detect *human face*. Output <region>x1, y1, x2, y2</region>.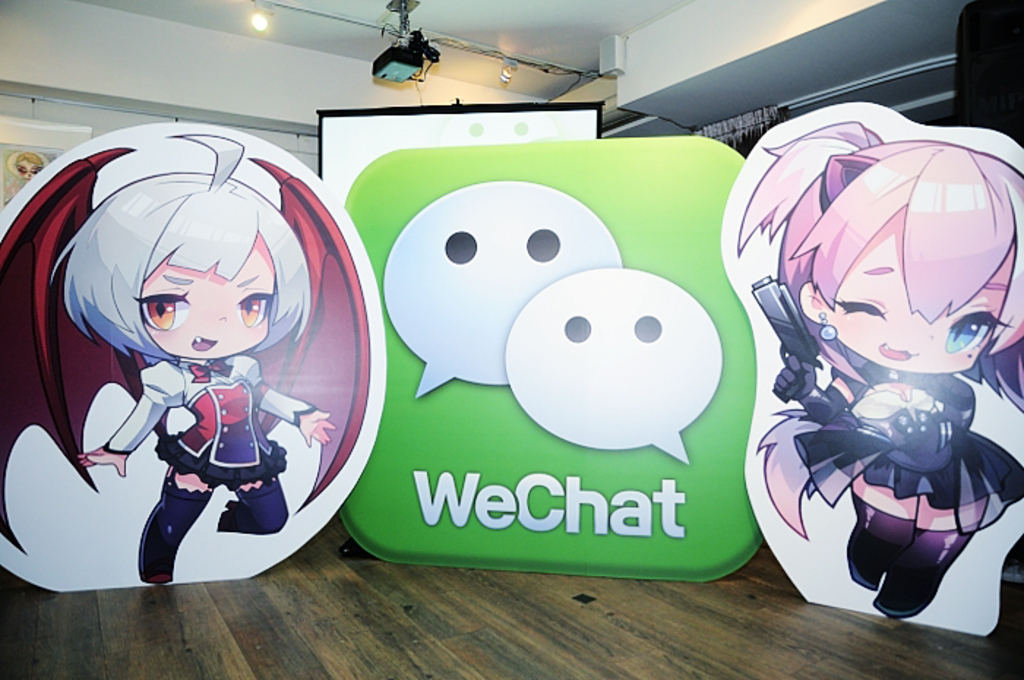
<region>831, 237, 1006, 371</region>.
